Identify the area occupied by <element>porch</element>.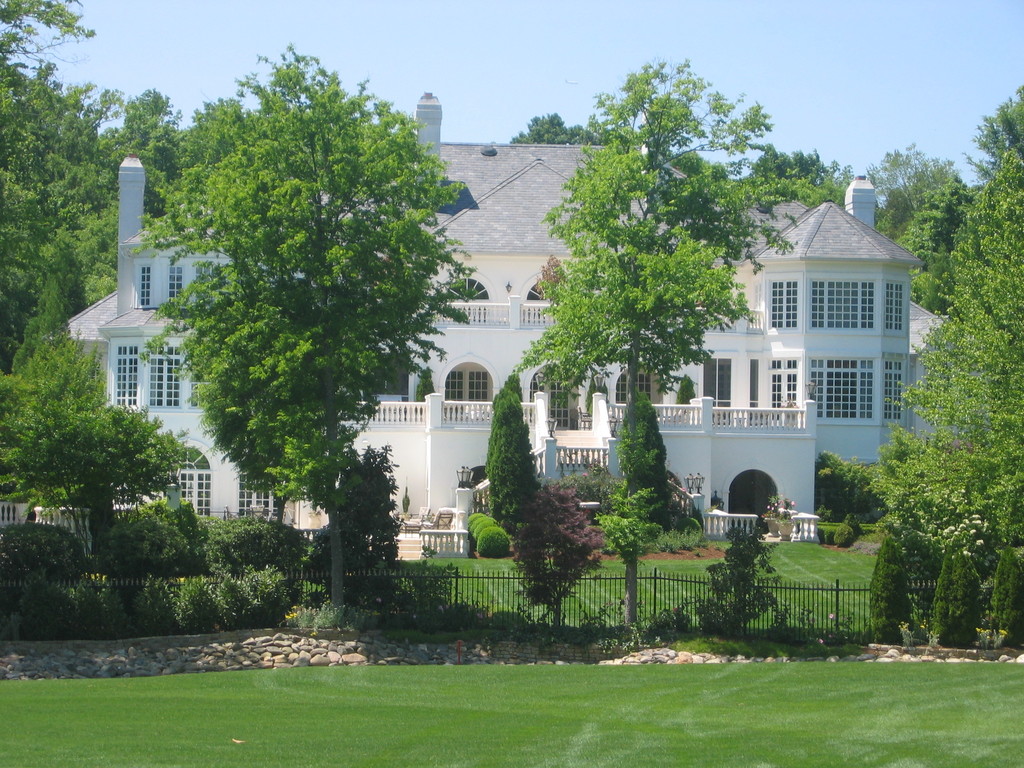
Area: {"x1": 335, "y1": 390, "x2": 815, "y2": 434}.
